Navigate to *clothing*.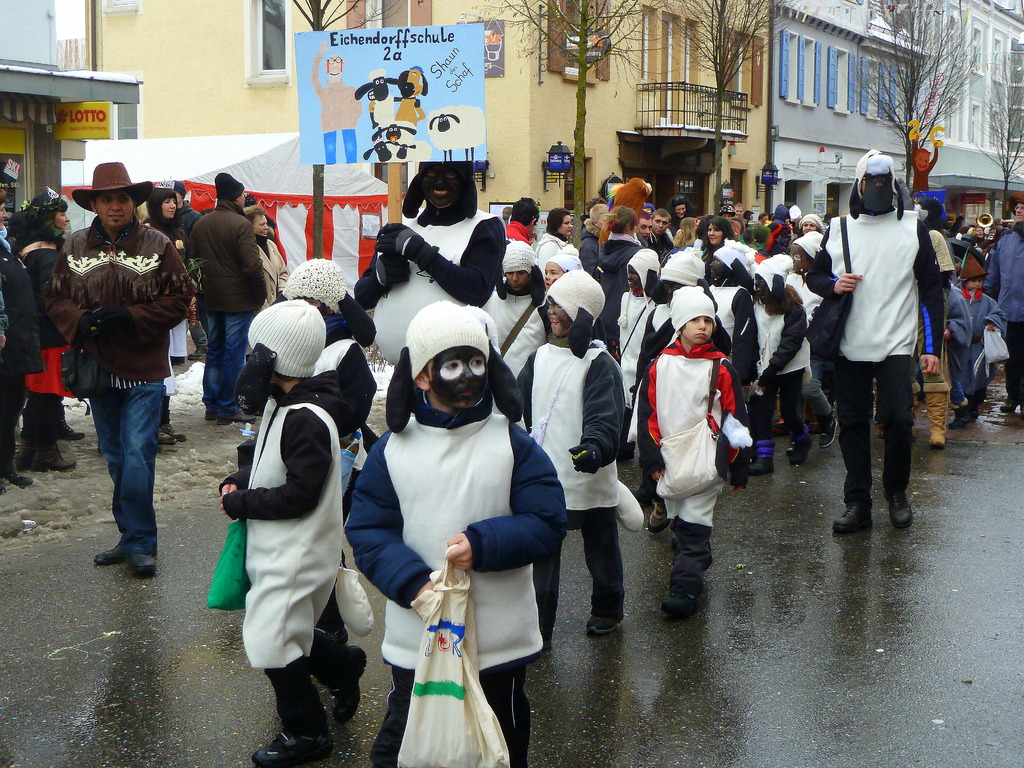
Navigation target: [223, 384, 342, 740].
